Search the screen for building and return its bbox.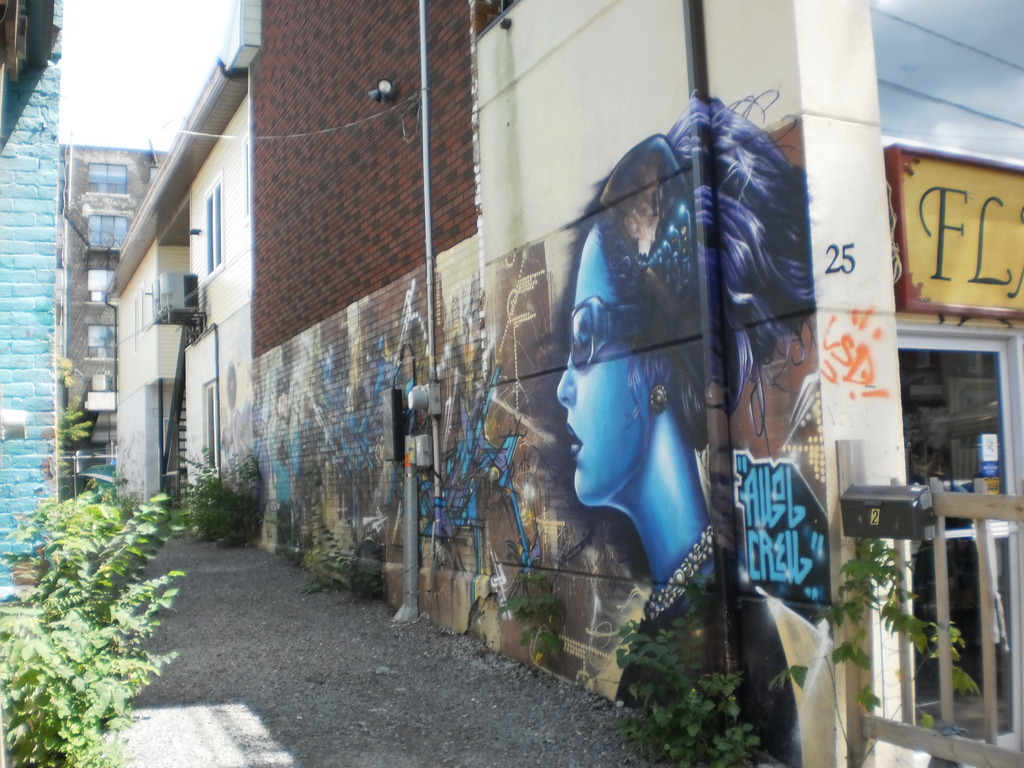
Found: <region>108, 0, 1023, 767</region>.
